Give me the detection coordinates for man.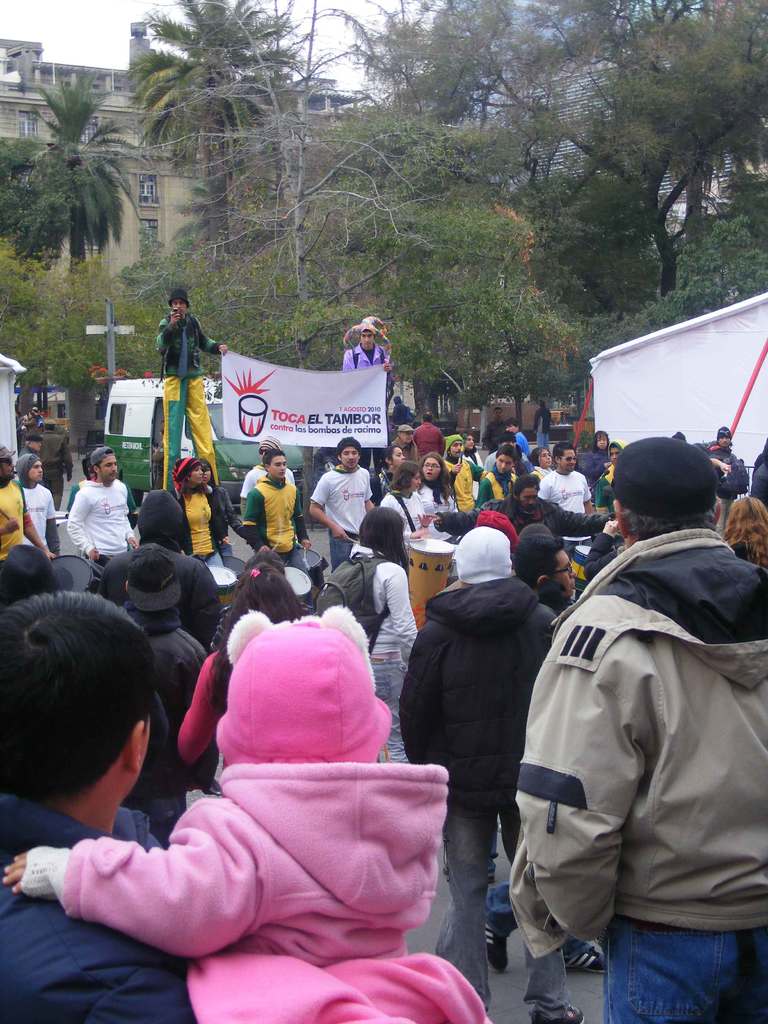
locate(161, 275, 224, 483).
